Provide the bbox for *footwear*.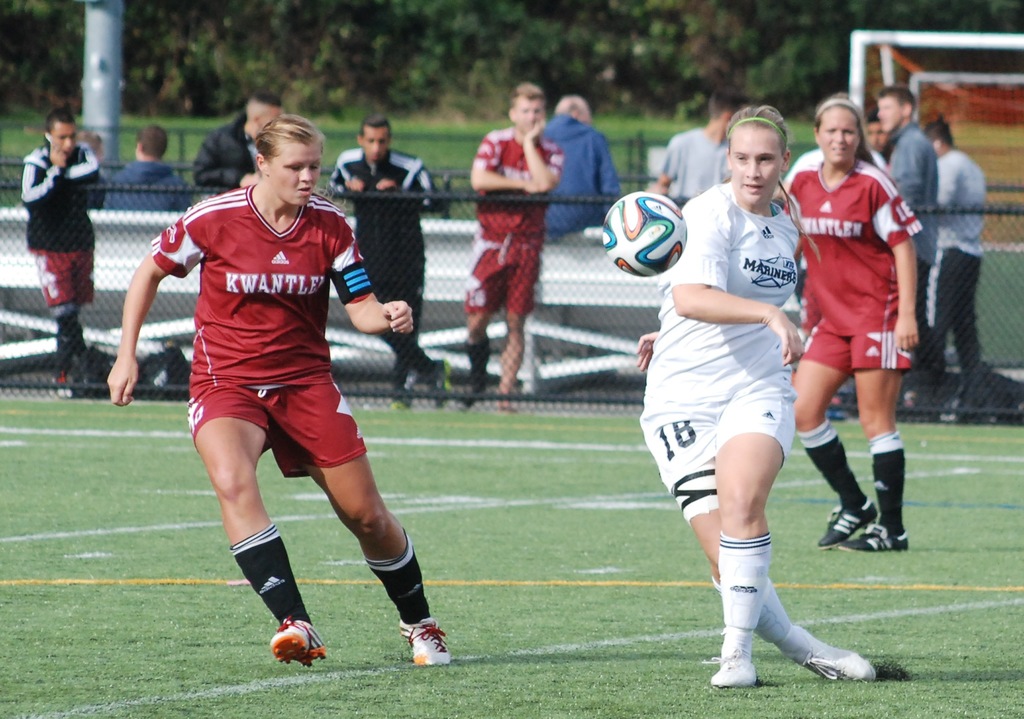
l=457, t=380, r=486, b=409.
